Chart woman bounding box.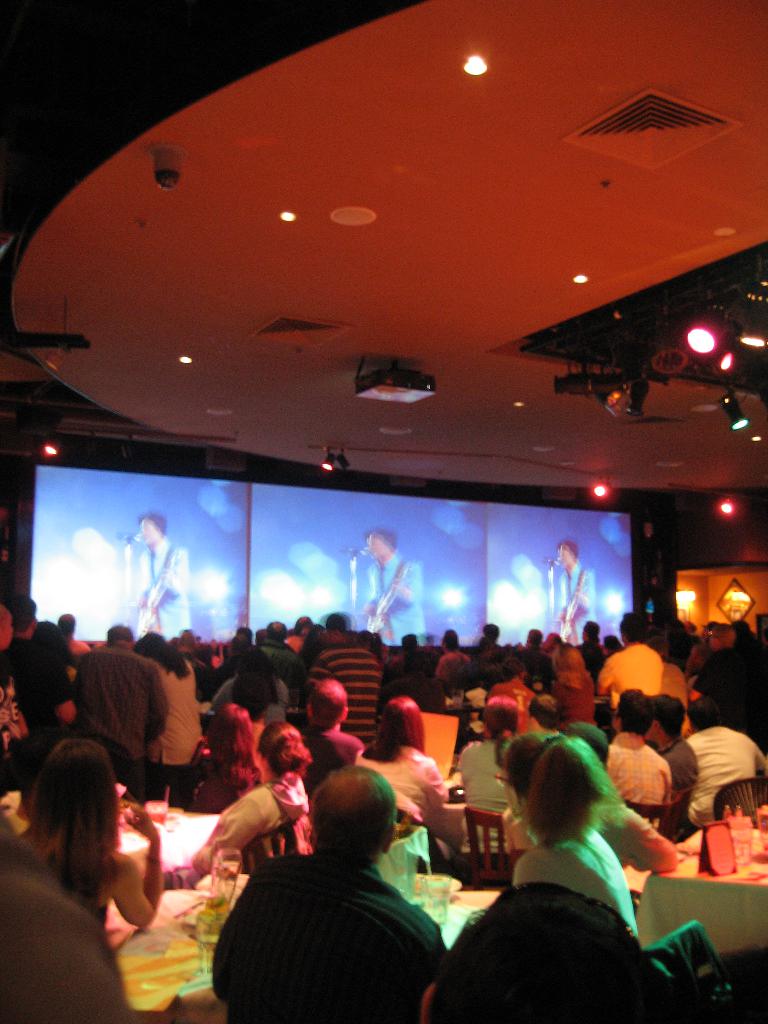
Charted: 212 645 291 729.
